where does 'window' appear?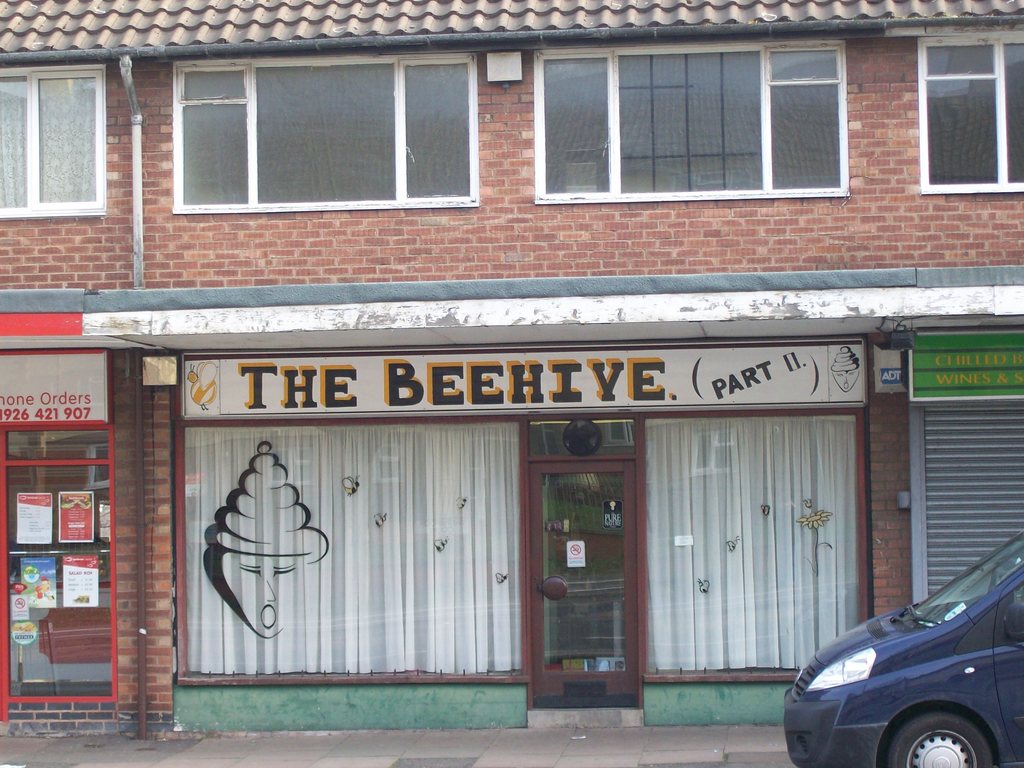
Appears at (left=534, top=42, right=849, bottom=204).
